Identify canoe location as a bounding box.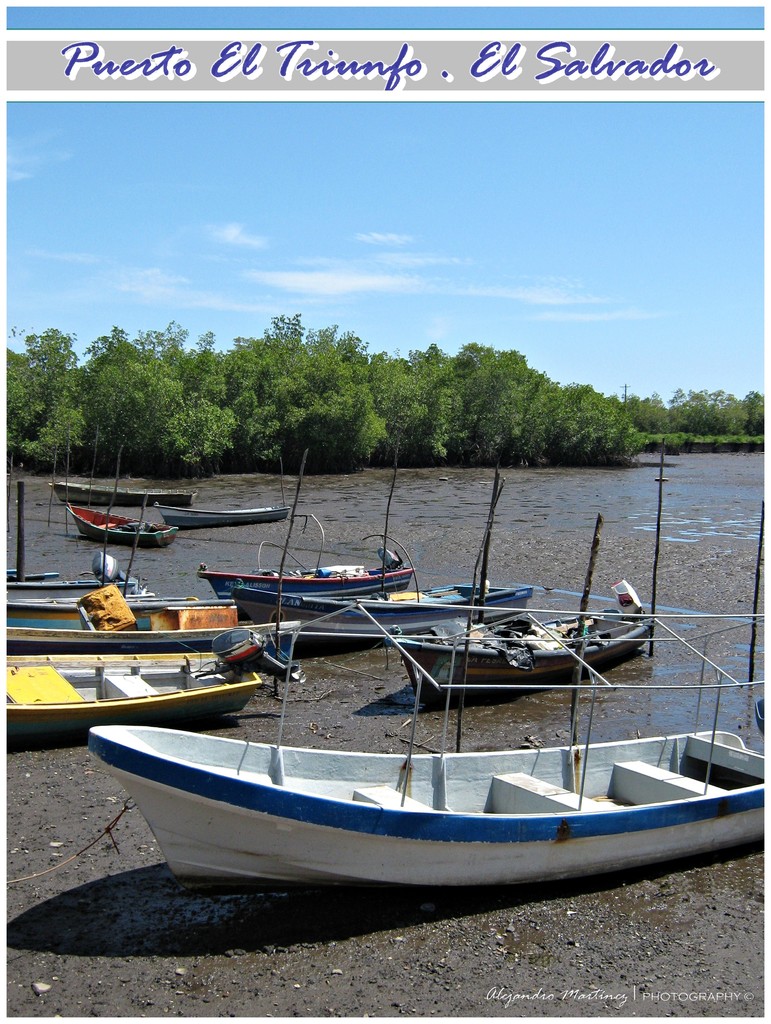
0/652/255/728.
